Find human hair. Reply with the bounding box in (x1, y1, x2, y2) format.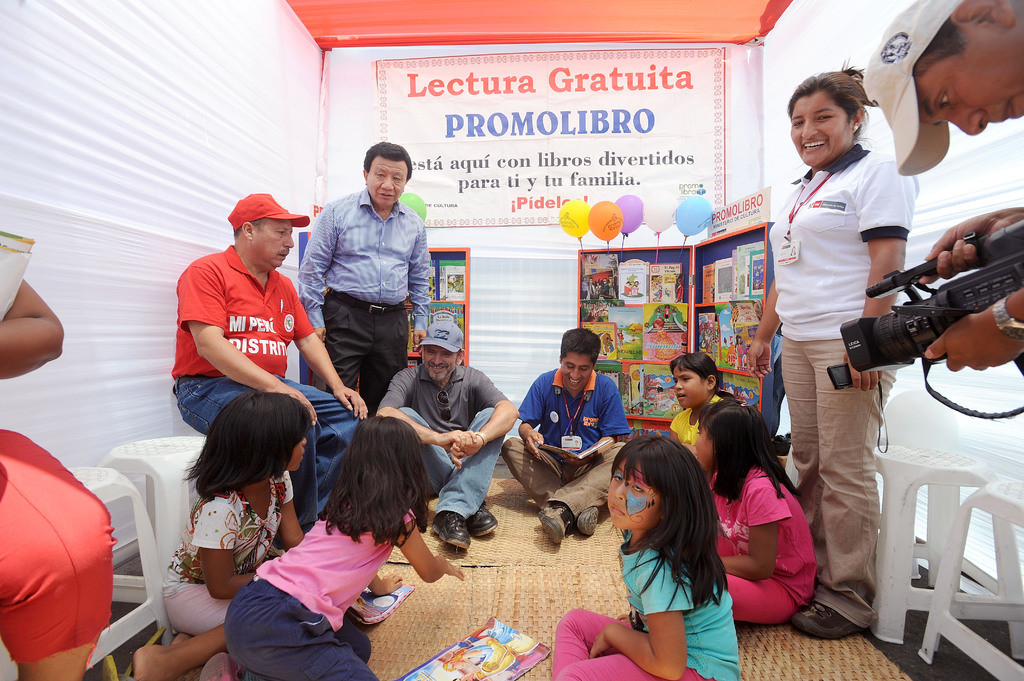
(176, 389, 317, 504).
